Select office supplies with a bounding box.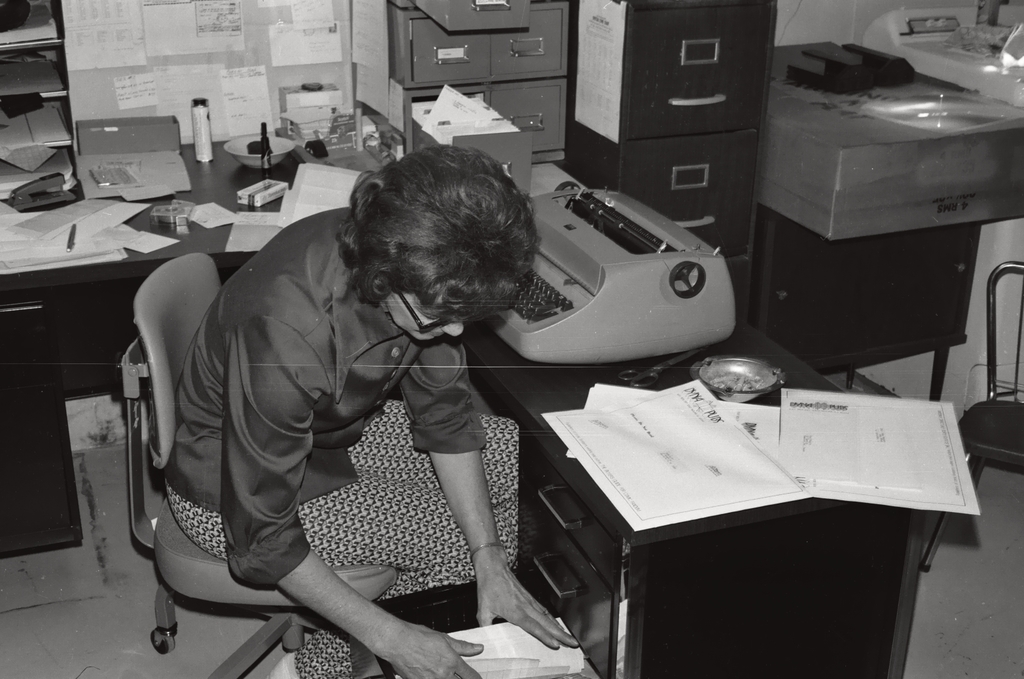
(289, 164, 367, 228).
